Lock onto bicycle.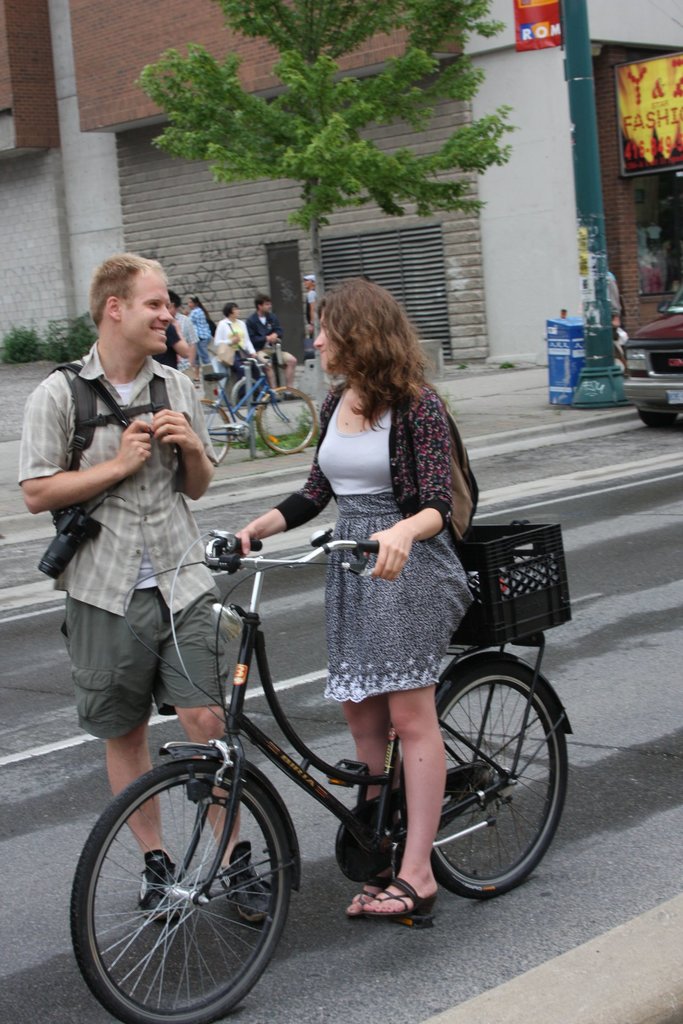
Locked: Rect(199, 353, 319, 462).
